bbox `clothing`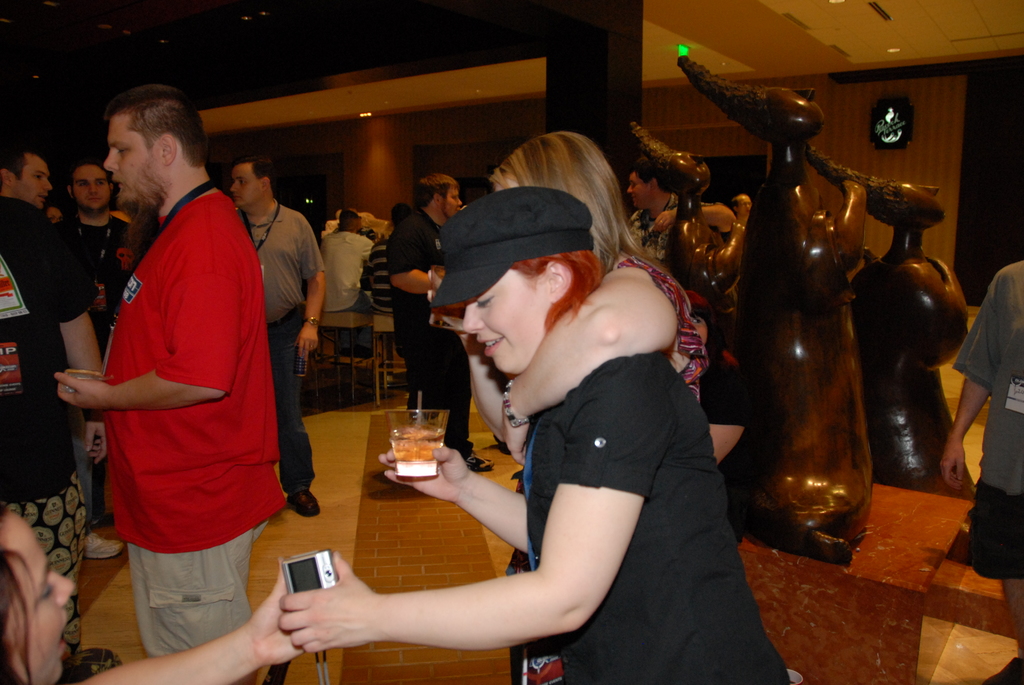
select_region(0, 194, 87, 416)
